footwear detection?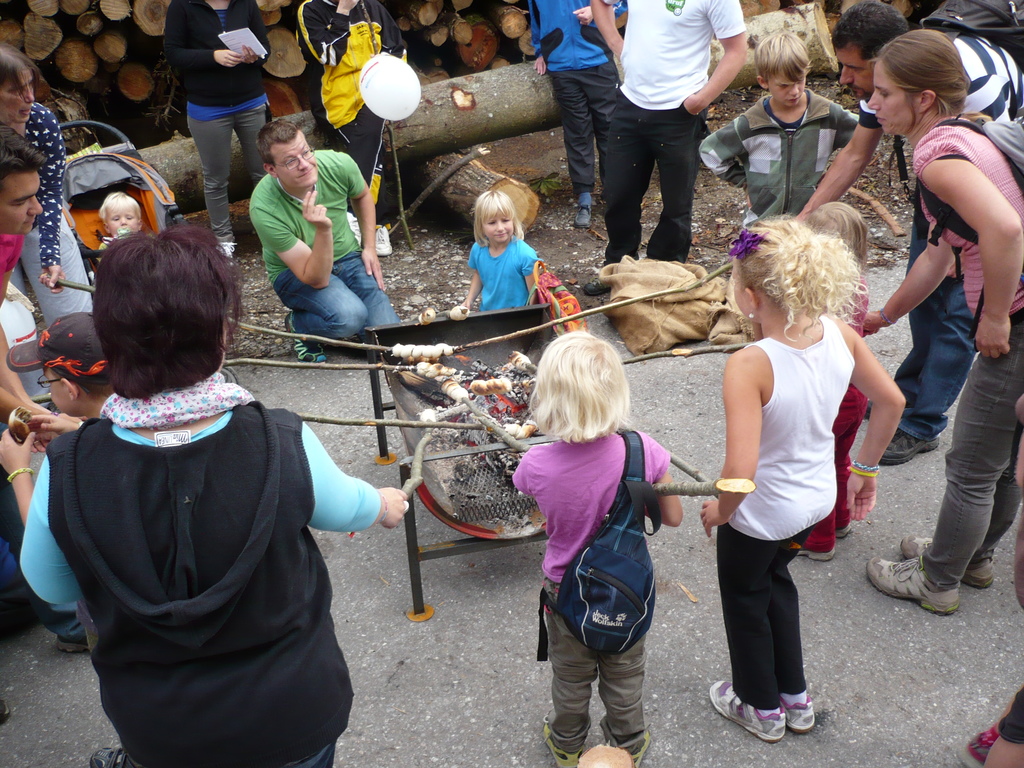
x1=348, y1=212, x2=393, y2=260
